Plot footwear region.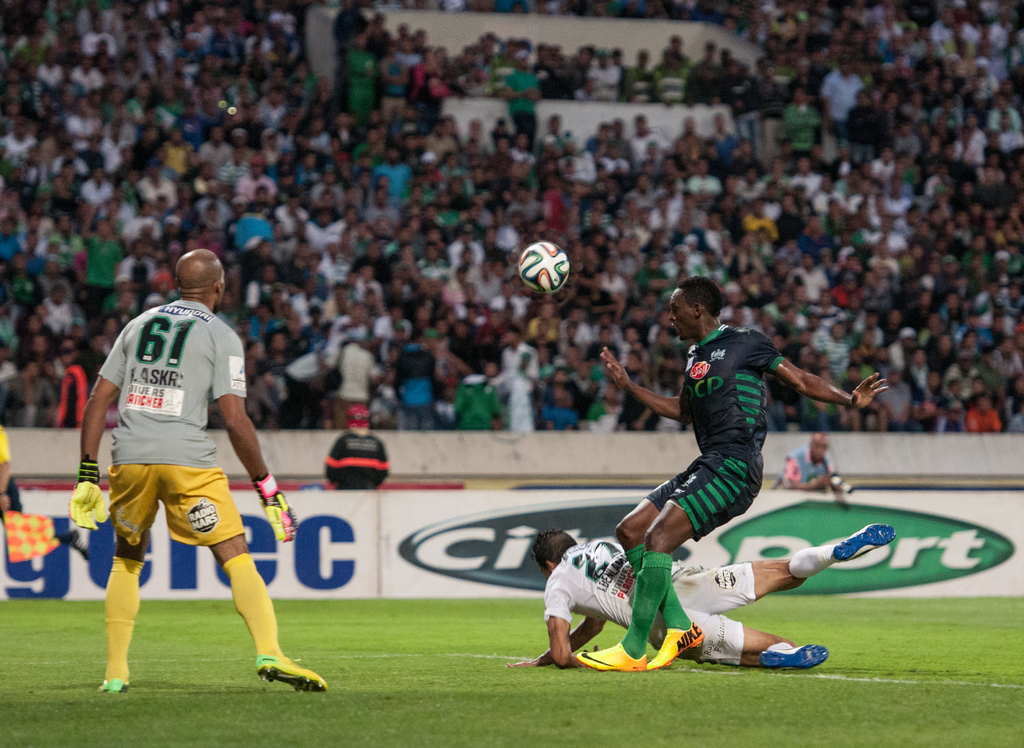
Plotted at {"left": 573, "top": 639, "right": 650, "bottom": 671}.
